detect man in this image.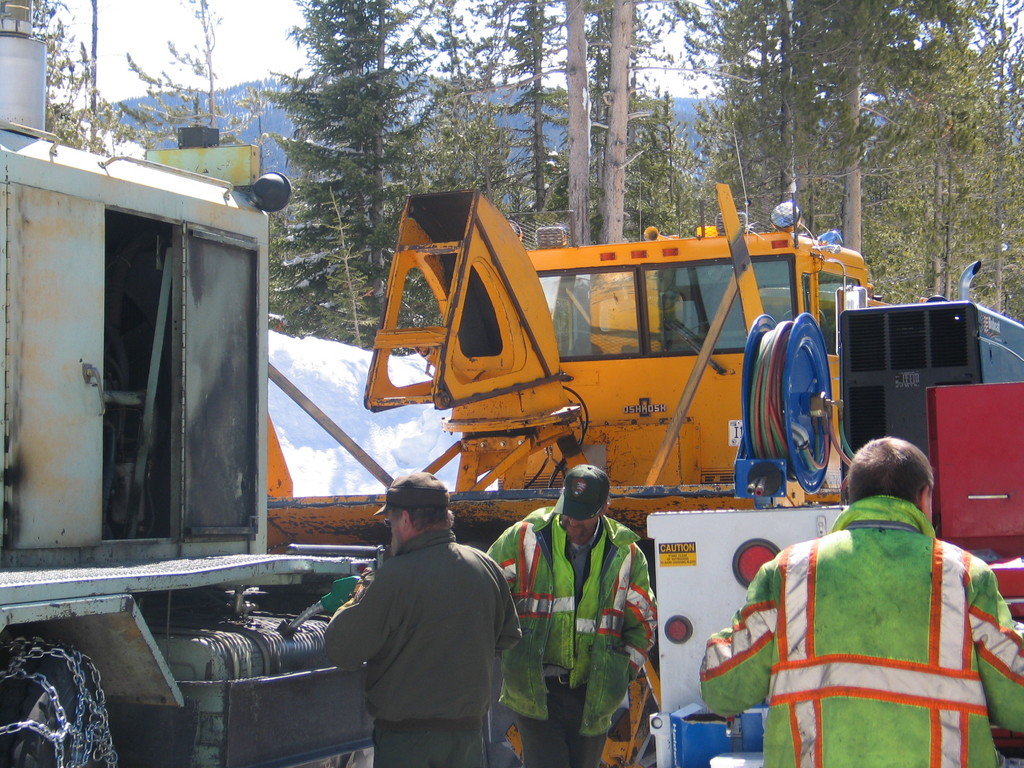
Detection: <region>691, 440, 1023, 767</region>.
